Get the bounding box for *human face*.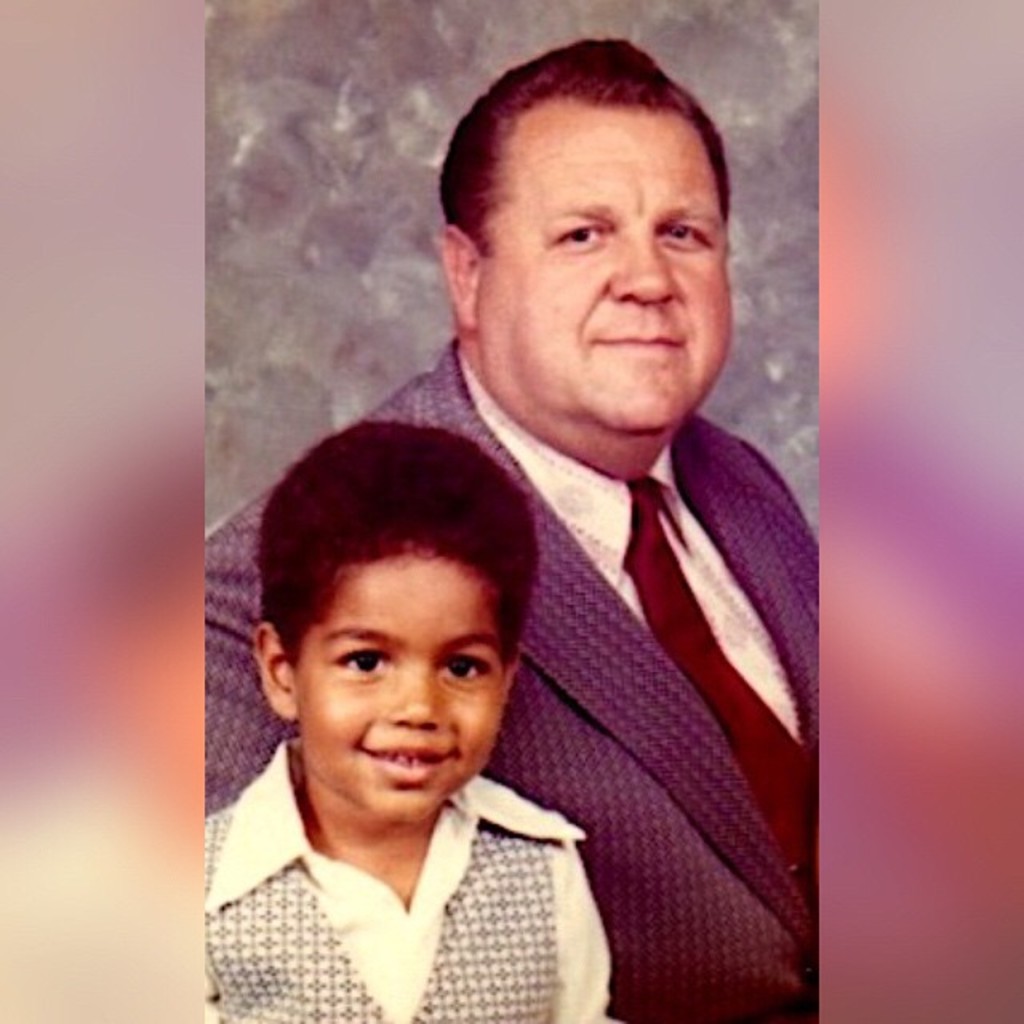
<box>485,107,725,419</box>.
